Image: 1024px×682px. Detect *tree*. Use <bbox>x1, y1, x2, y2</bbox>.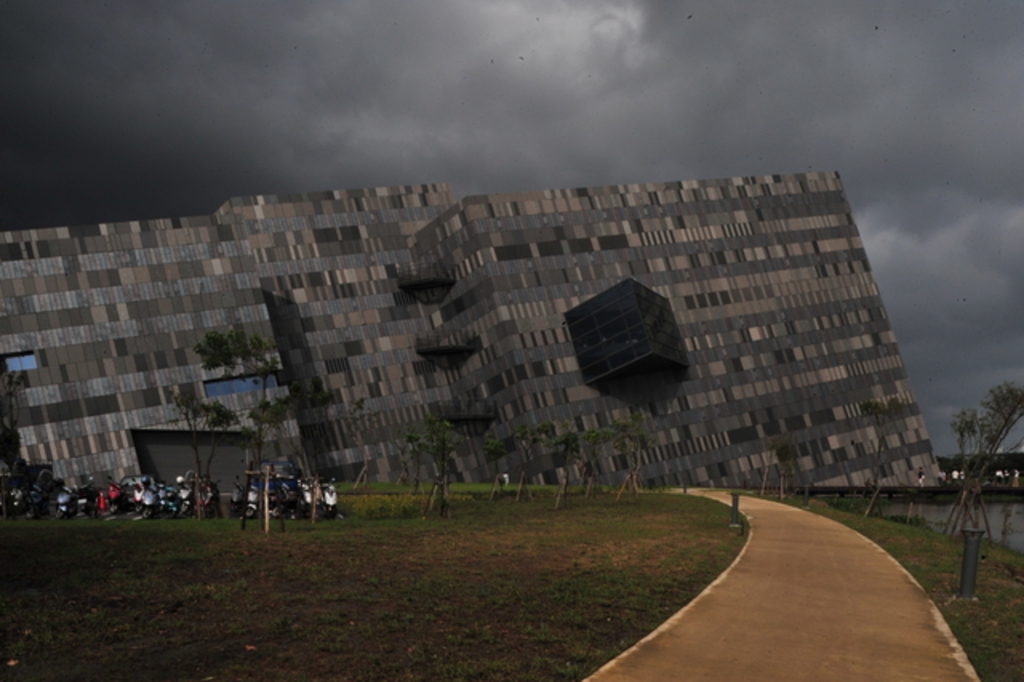
<bbox>576, 411, 618, 514</bbox>.
